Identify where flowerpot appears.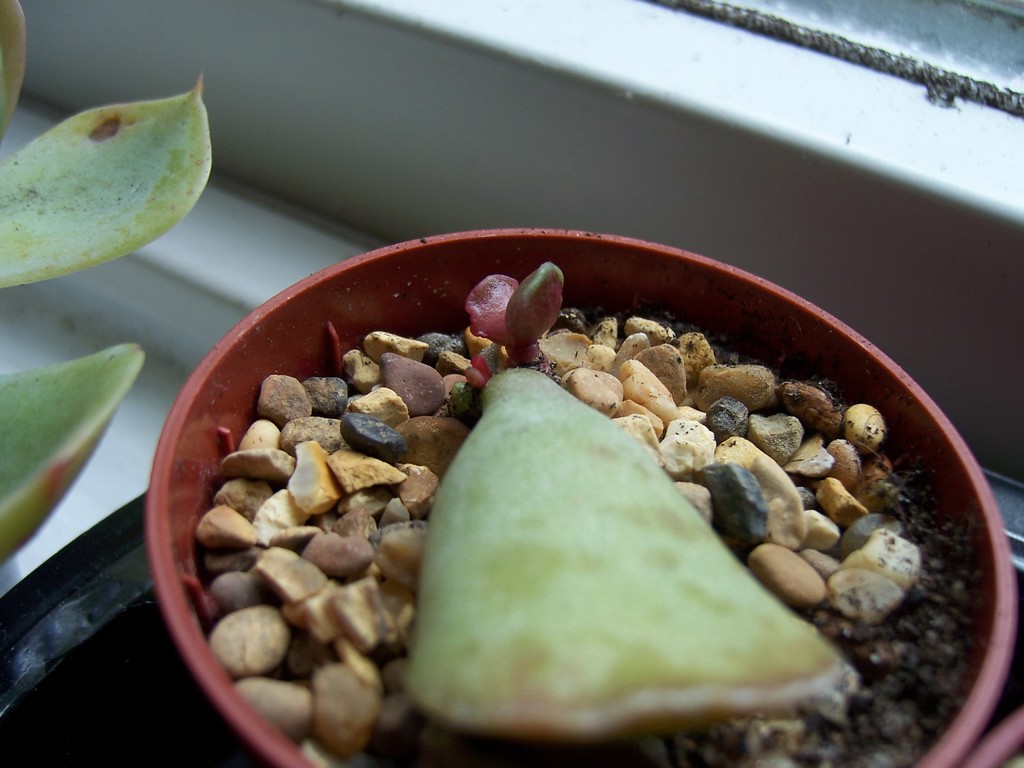
Appears at box=[145, 226, 1015, 767].
